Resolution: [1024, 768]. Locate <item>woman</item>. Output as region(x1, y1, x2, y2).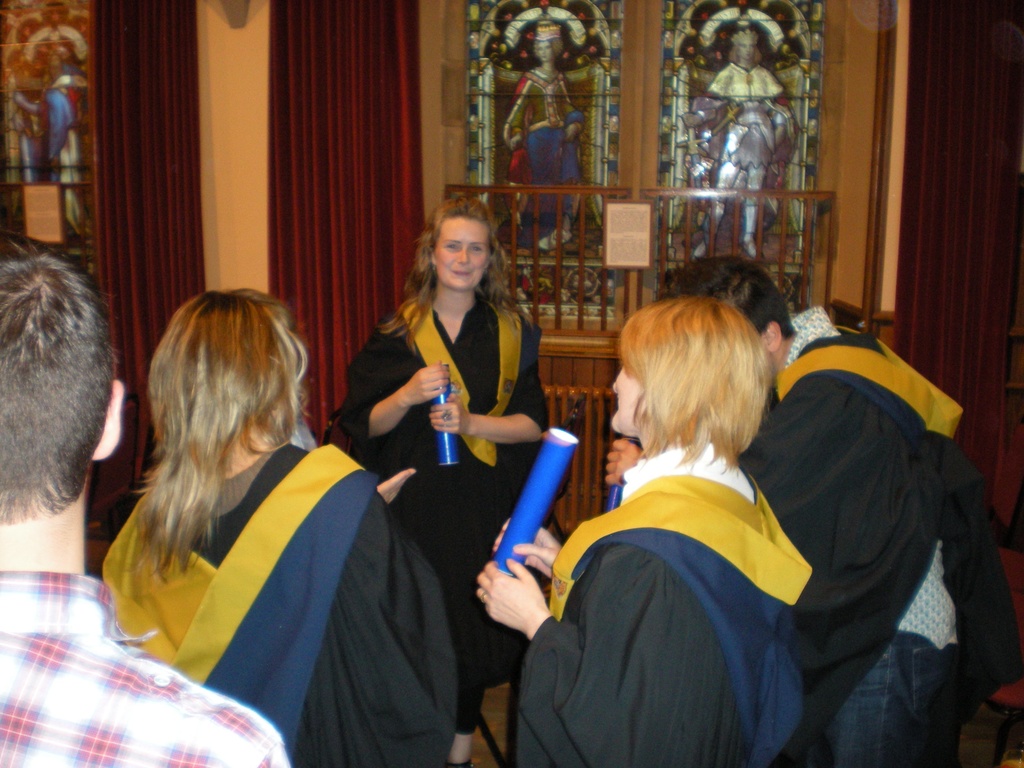
region(347, 198, 555, 708).
